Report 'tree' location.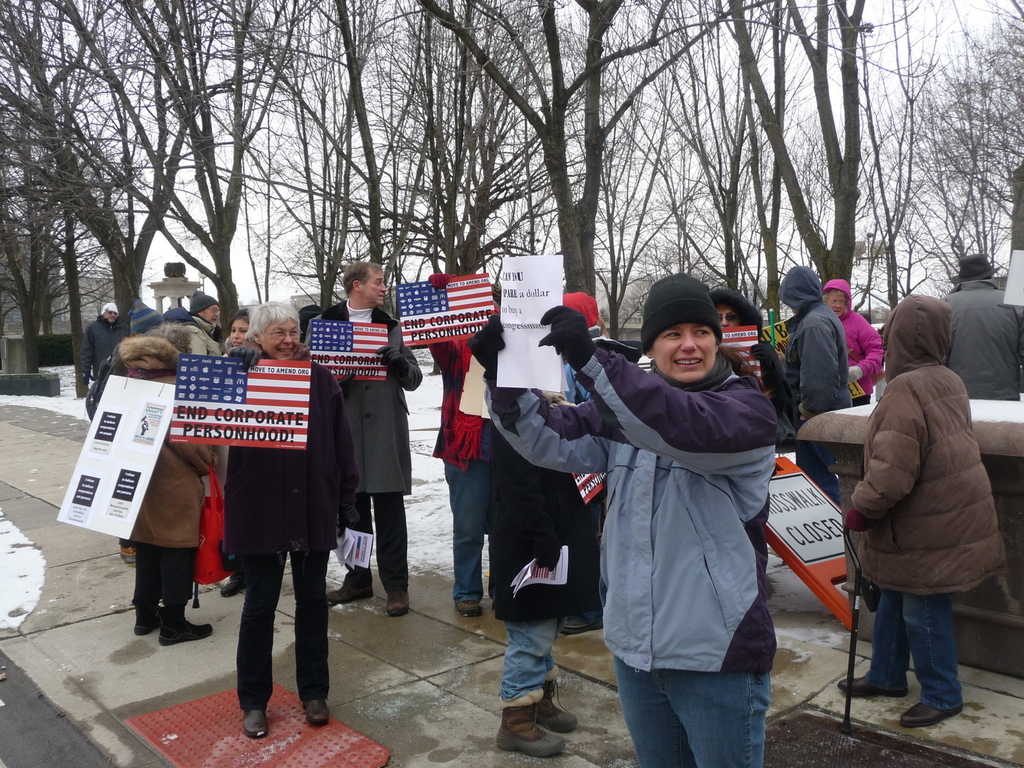
Report: [x1=623, y1=0, x2=886, y2=378].
